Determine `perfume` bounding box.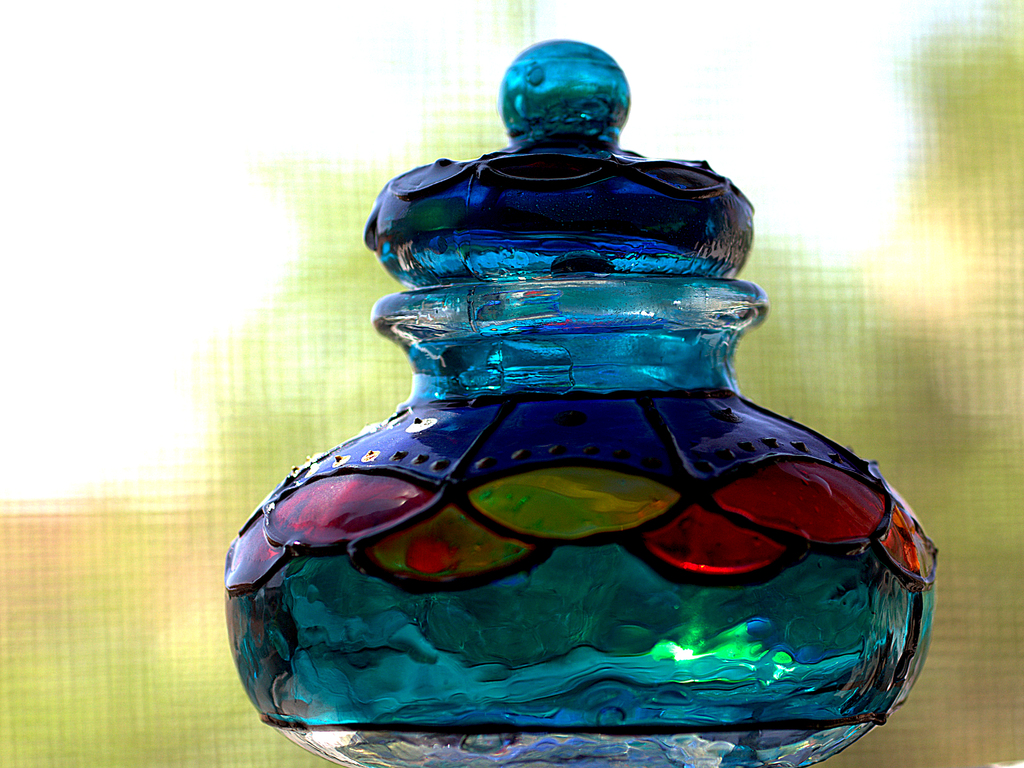
Determined: (226, 40, 937, 767).
